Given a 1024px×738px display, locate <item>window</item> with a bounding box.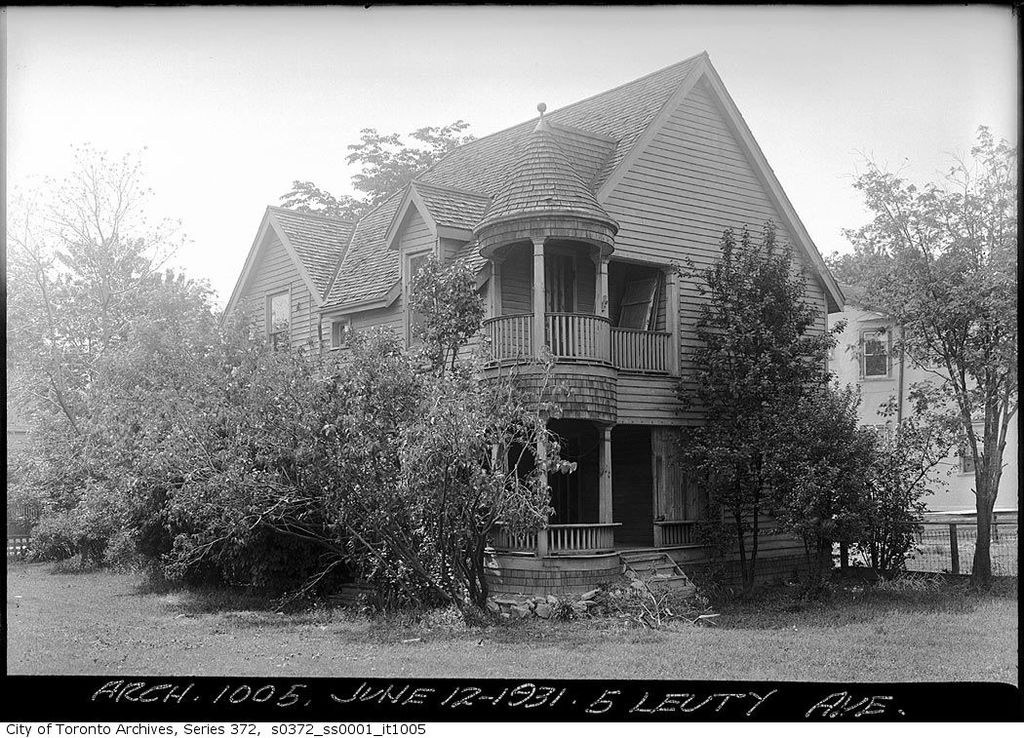
Located: 334:315:349:342.
